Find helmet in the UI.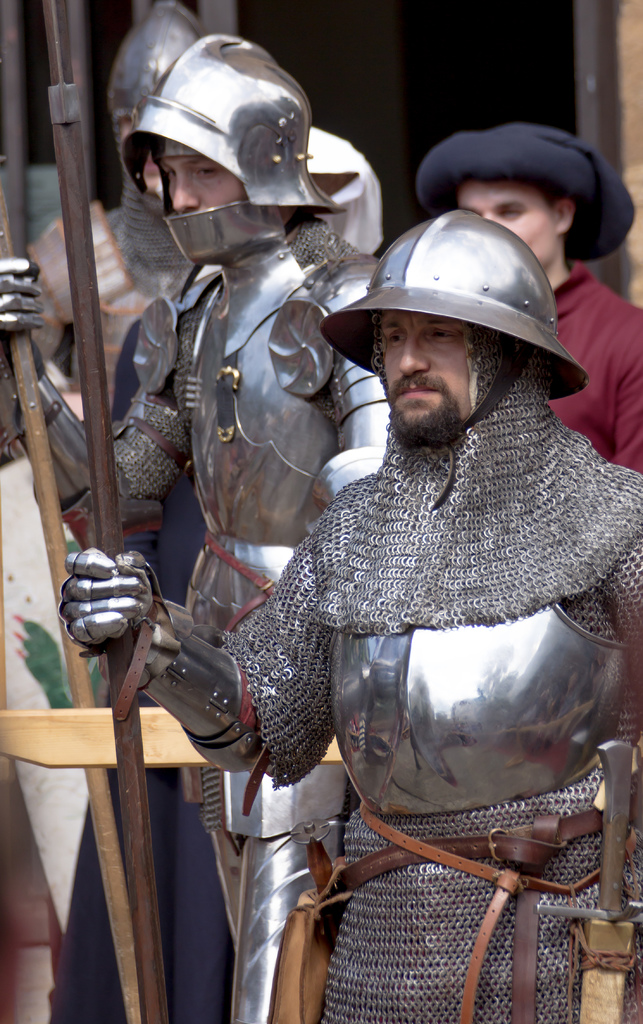
UI element at 117/35/346/213.
